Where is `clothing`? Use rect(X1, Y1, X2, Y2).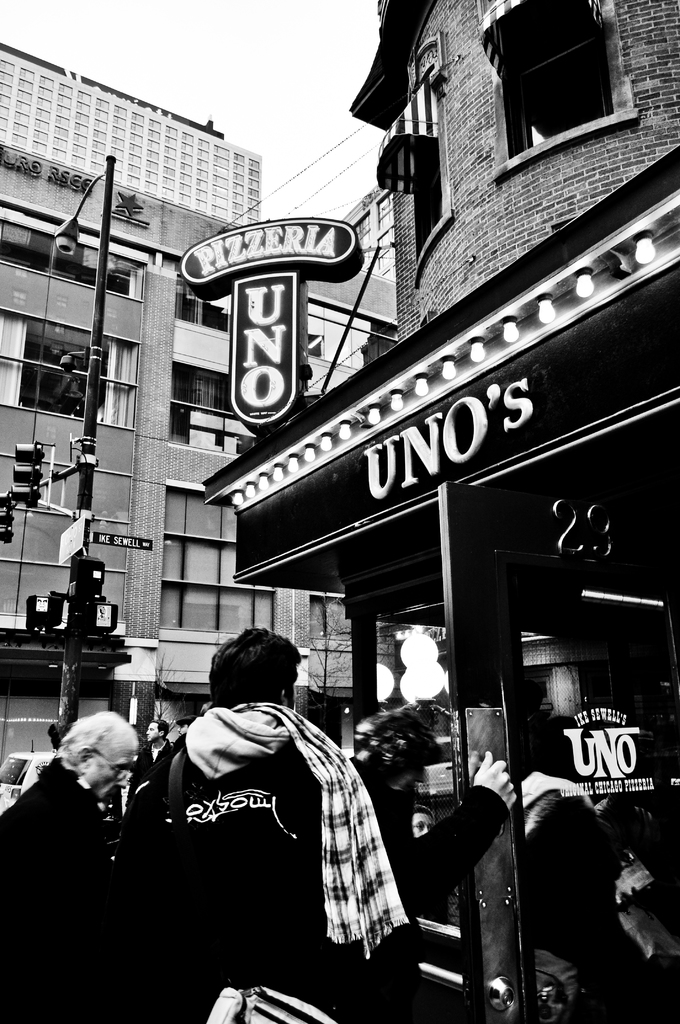
rect(138, 692, 410, 996).
